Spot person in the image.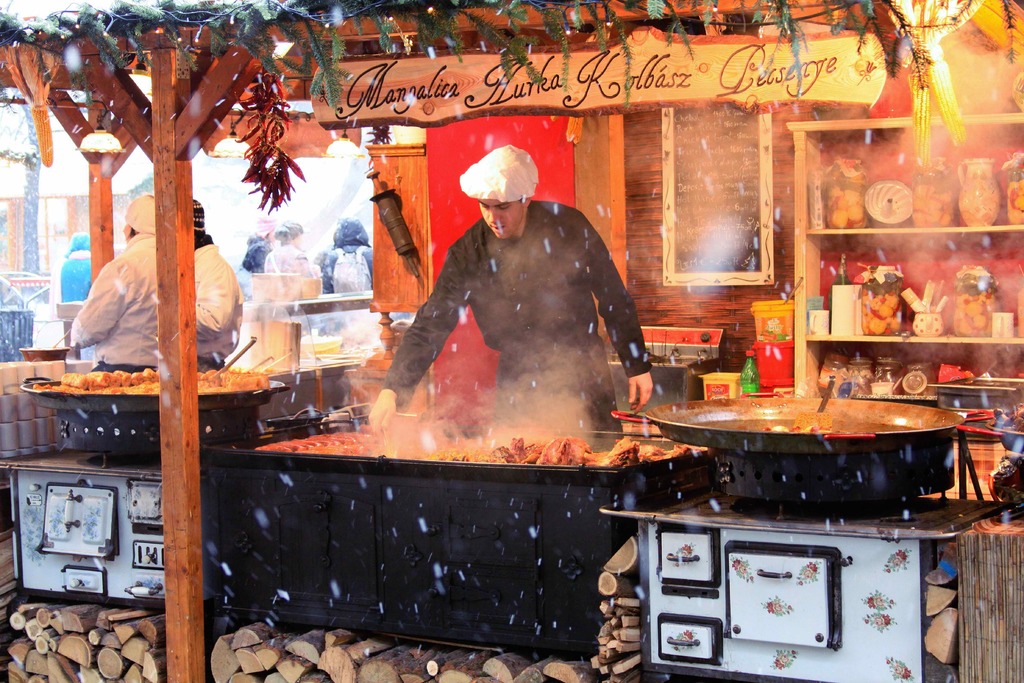
person found at detection(346, 140, 653, 461).
